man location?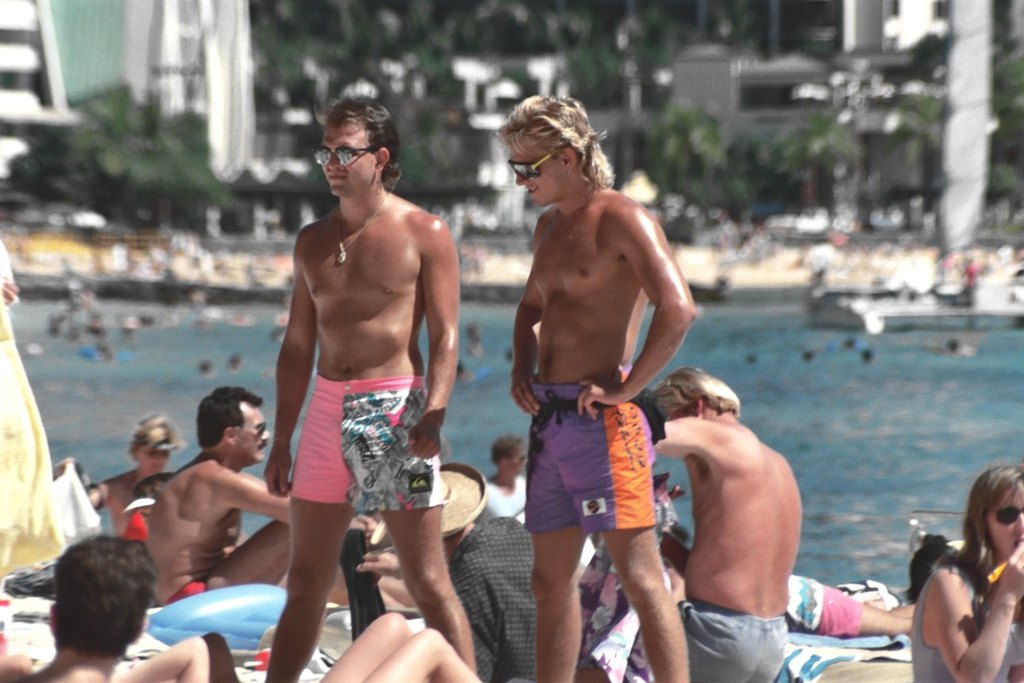
[61,413,177,559]
